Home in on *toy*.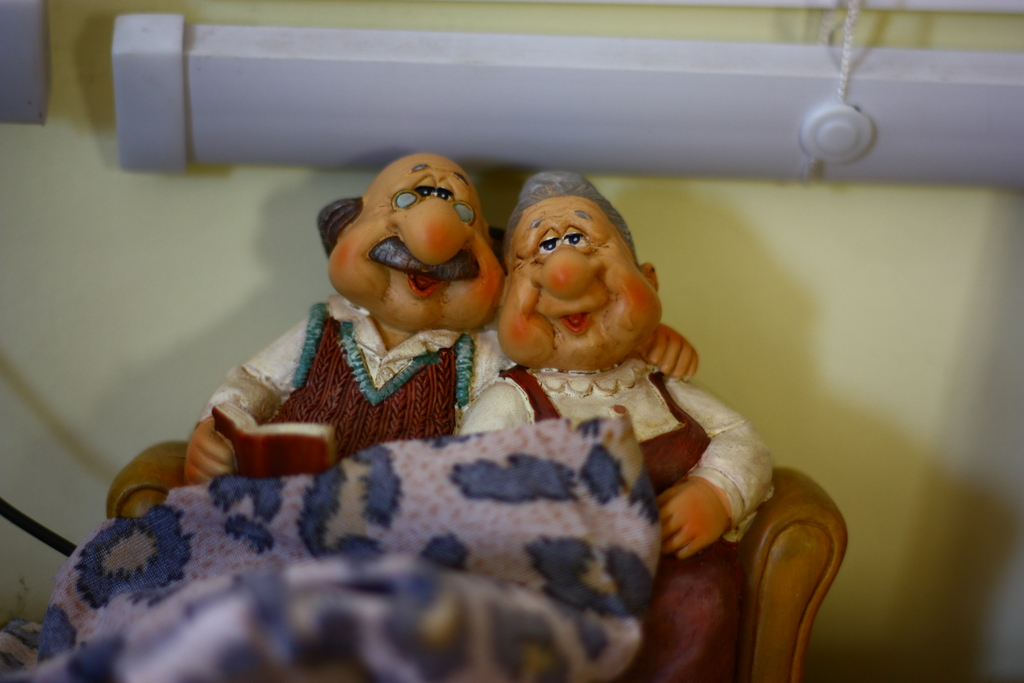
Homed in at locate(453, 169, 771, 682).
